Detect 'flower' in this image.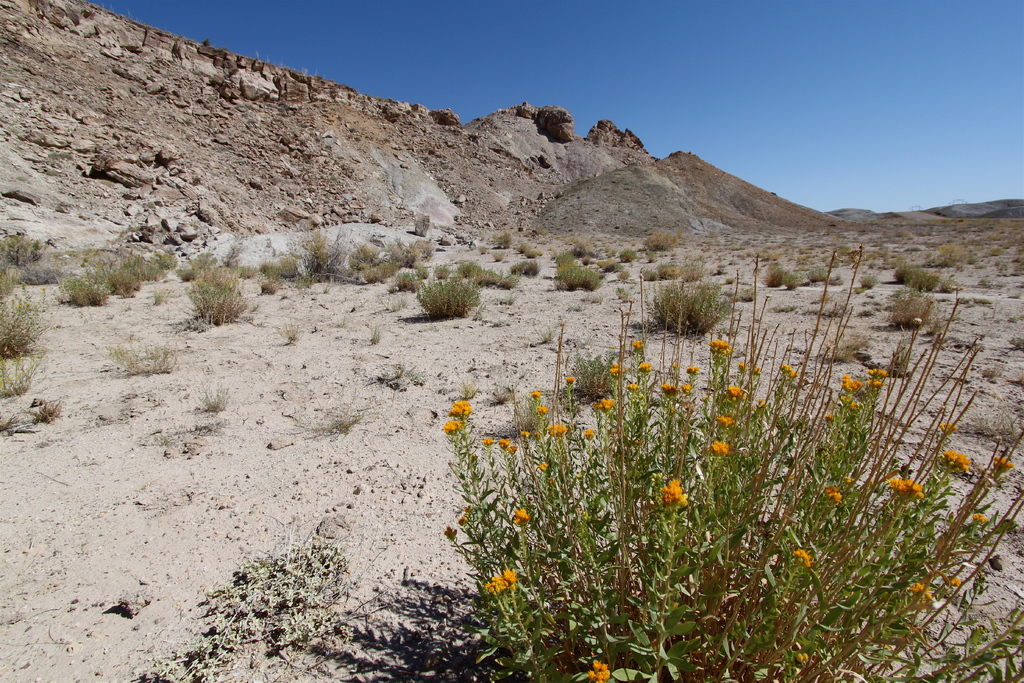
Detection: [left=547, top=420, right=571, bottom=434].
